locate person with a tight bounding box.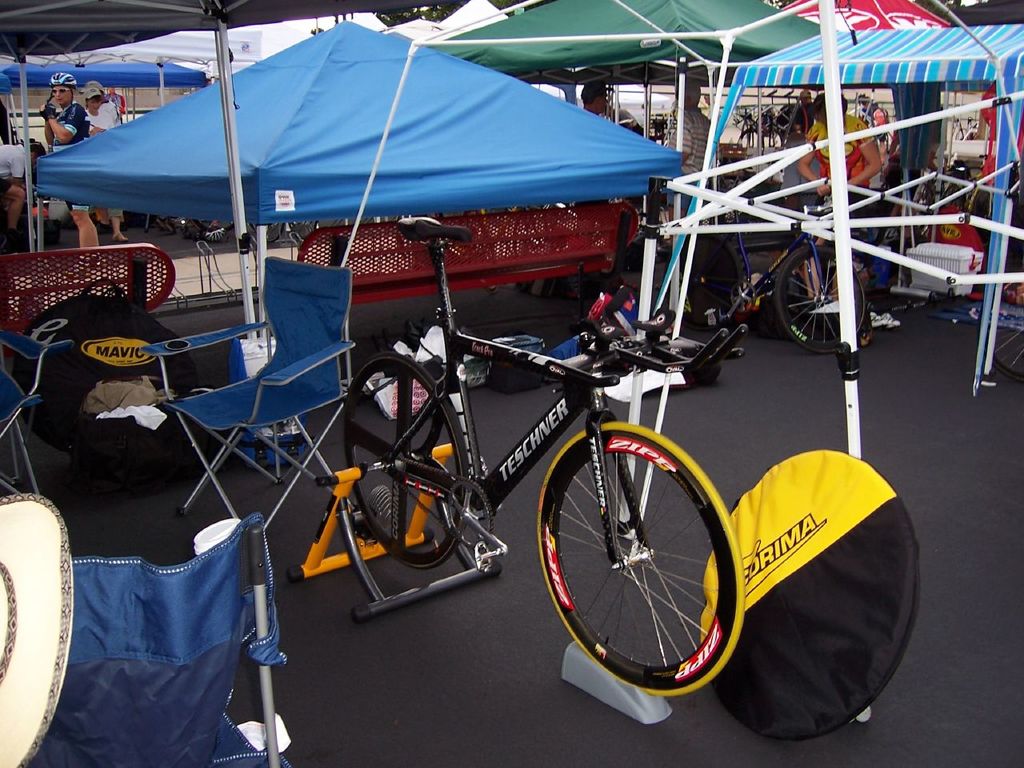
[x1=782, y1=108, x2=819, y2=206].
